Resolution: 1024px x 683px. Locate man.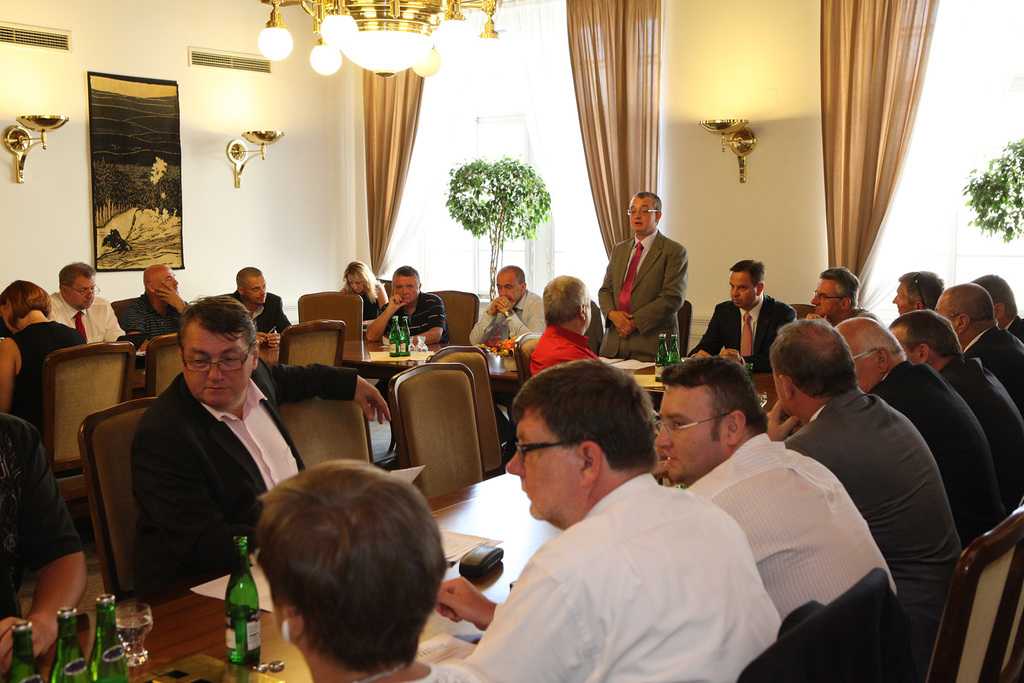
656:356:921:663.
